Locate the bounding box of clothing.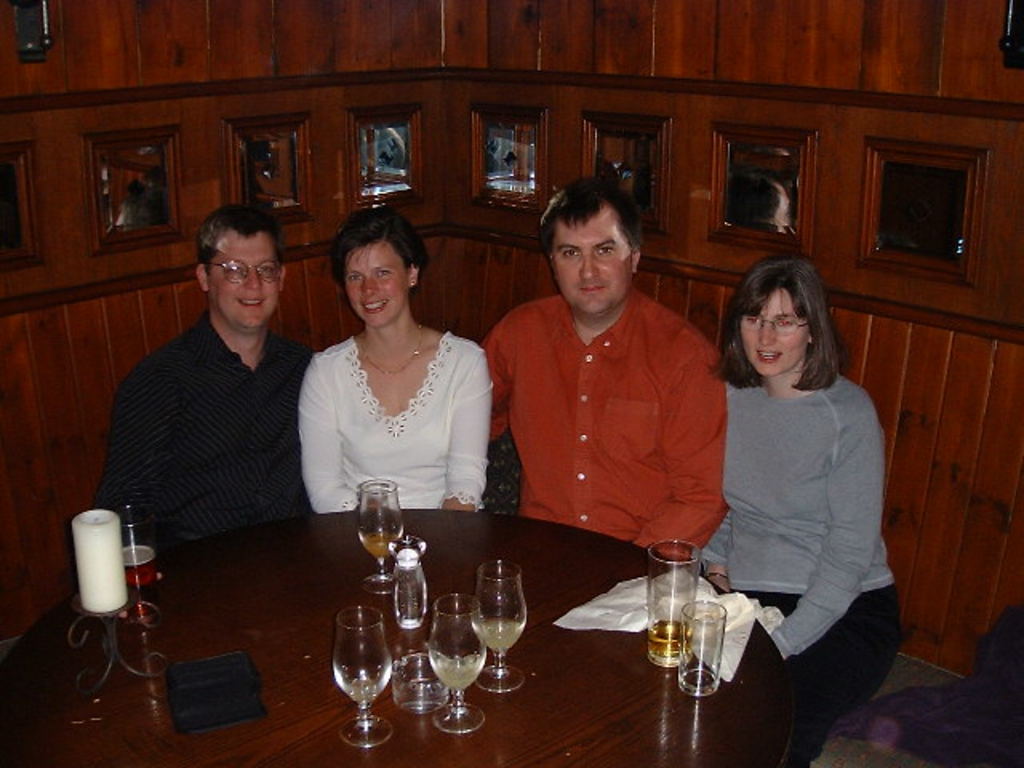
Bounding box: x1=96, y1=306, x2=317, y2=541.
